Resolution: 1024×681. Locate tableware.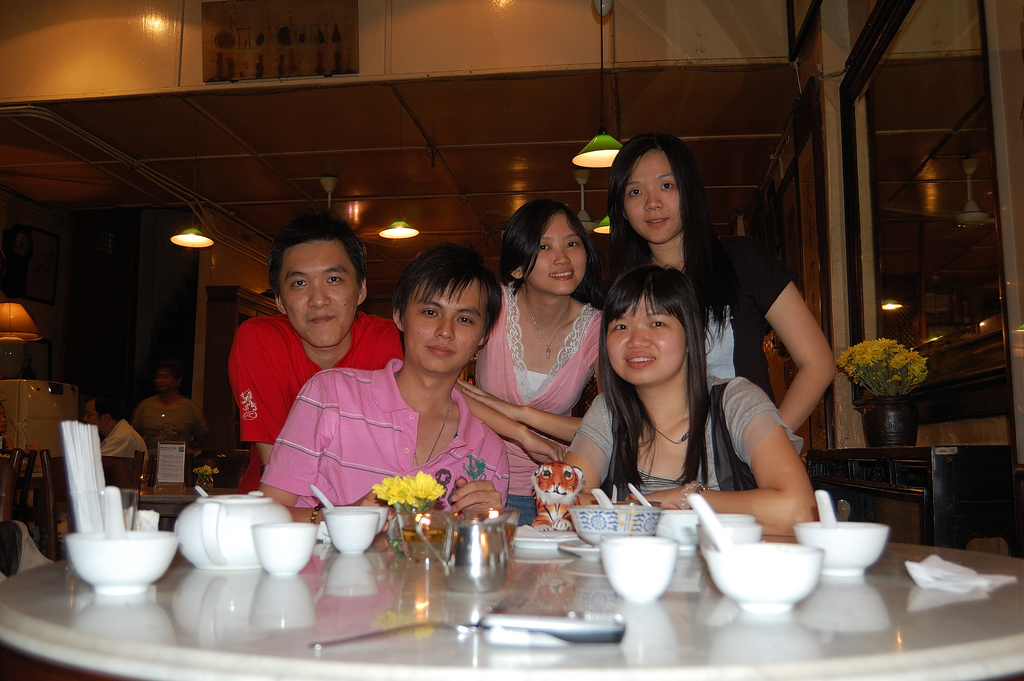
<region>102, 487, 127, 539</region>.
